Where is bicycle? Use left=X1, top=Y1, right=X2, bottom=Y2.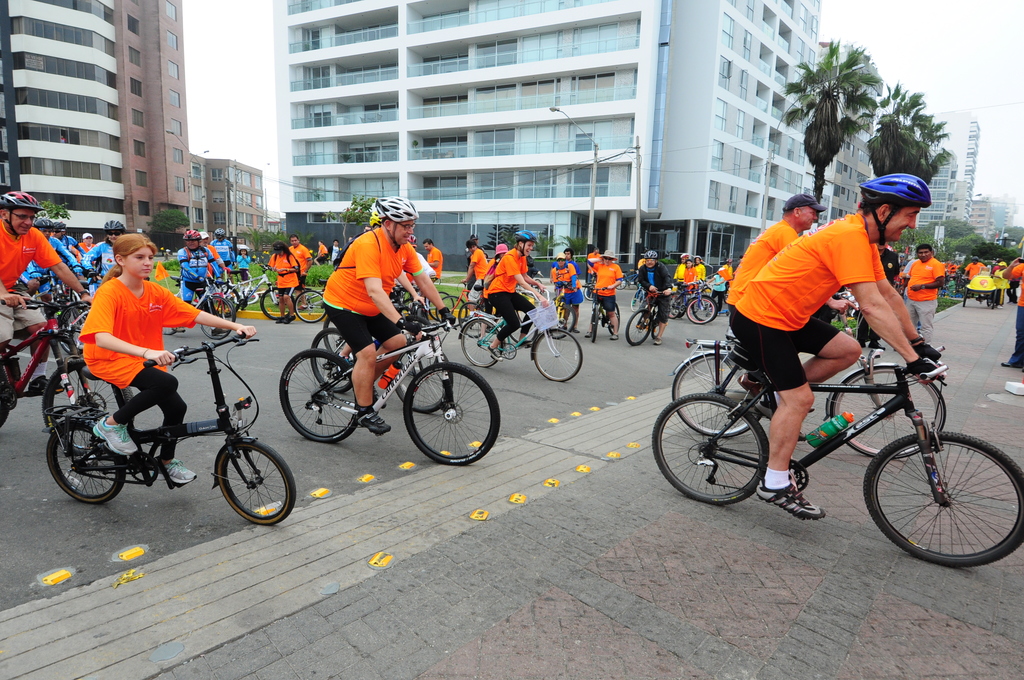
left=636, top=286, right=666, bottom=354.
